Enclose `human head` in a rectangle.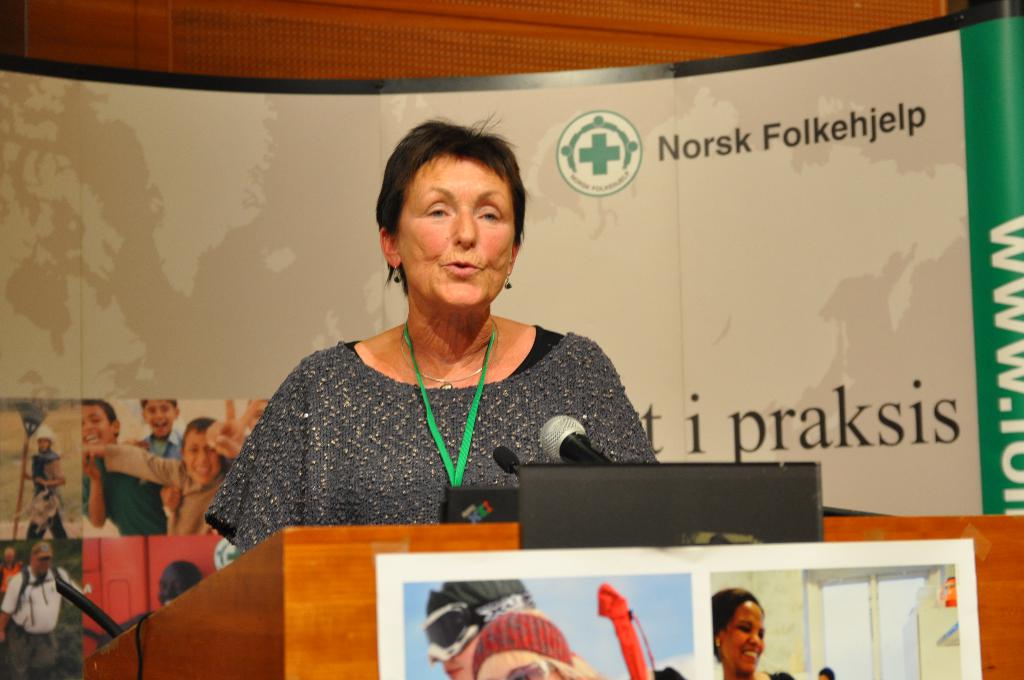
<bbox>31, 539, 56, 578</bbox>.
